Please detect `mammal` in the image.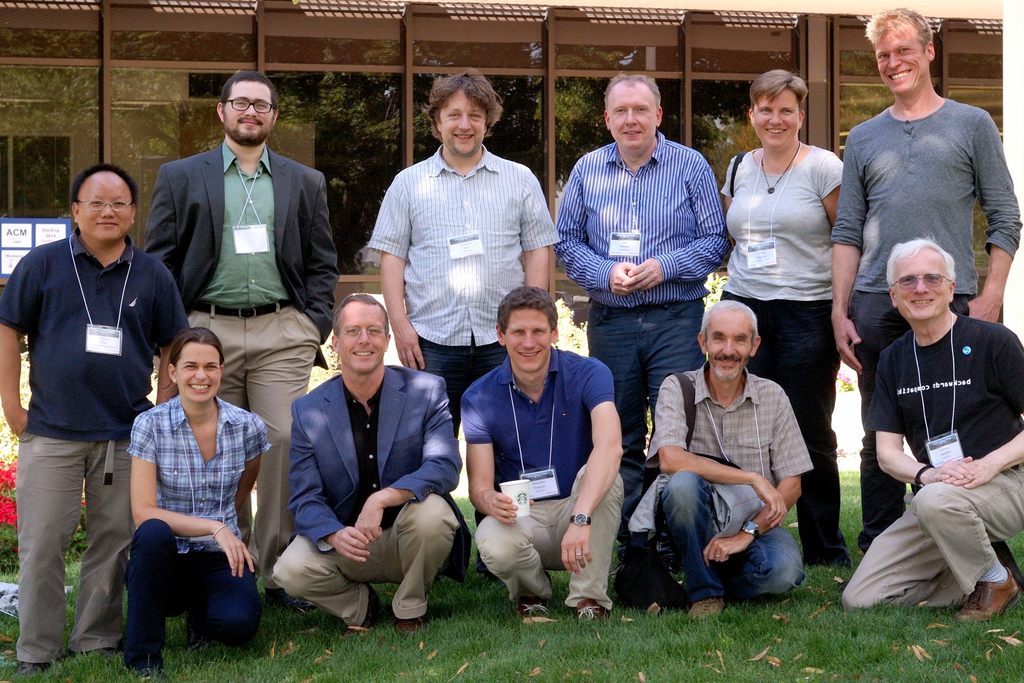
crop(546, 75, 732, 546).
